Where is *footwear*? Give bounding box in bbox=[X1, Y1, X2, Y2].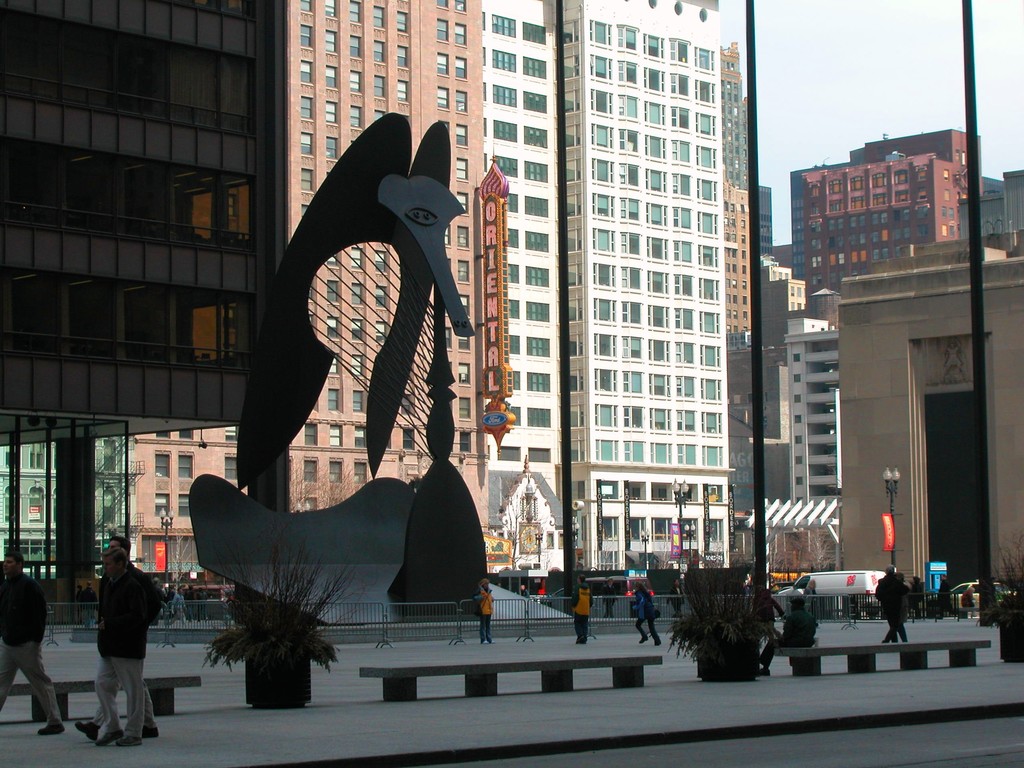
bbox=[79, 720, 100, 740].
